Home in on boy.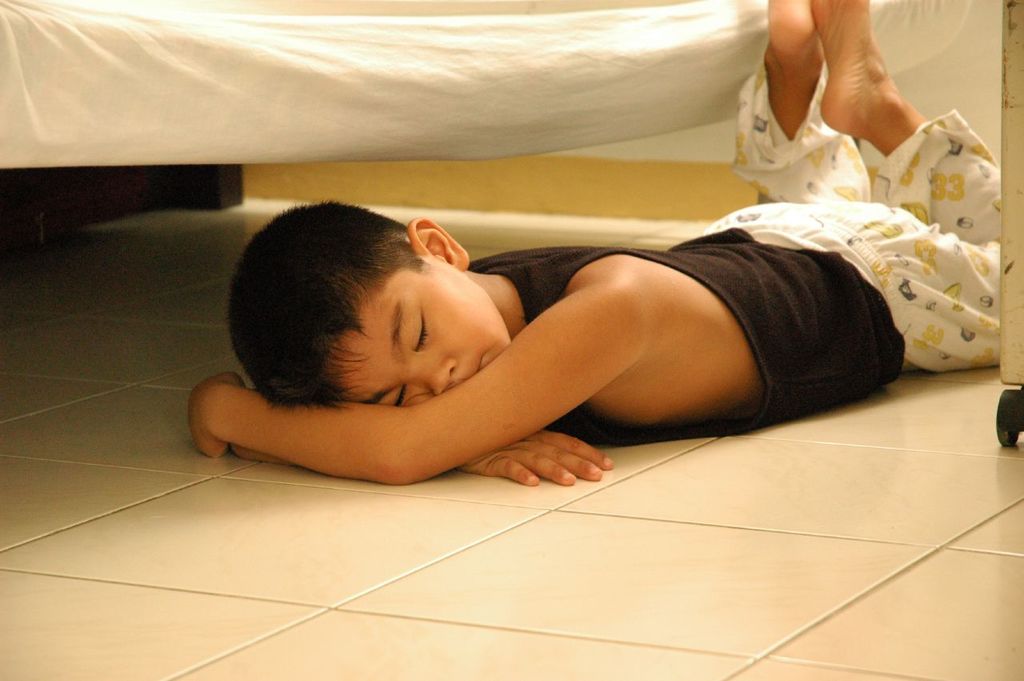
Homed in at (190, 0, 1005, 507).
